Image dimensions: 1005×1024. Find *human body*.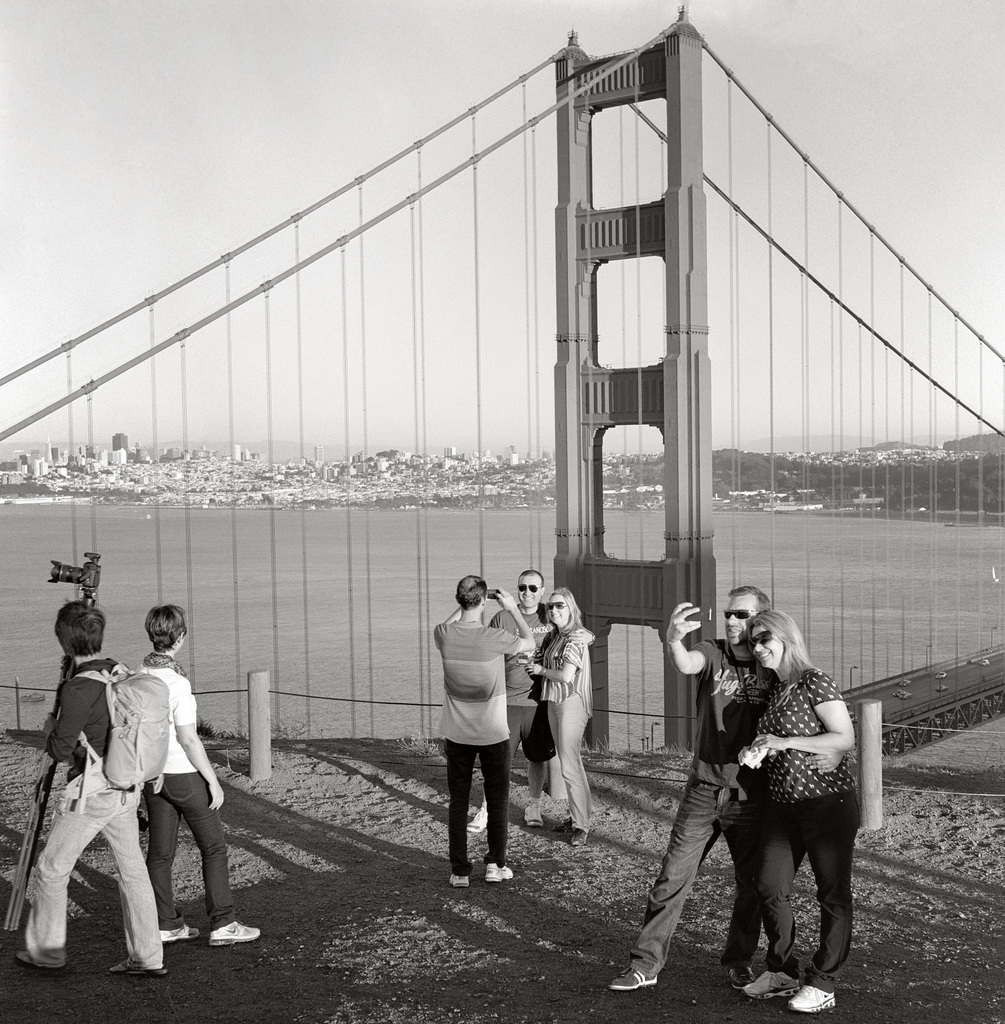
detection(474, 610, 558, 827).
